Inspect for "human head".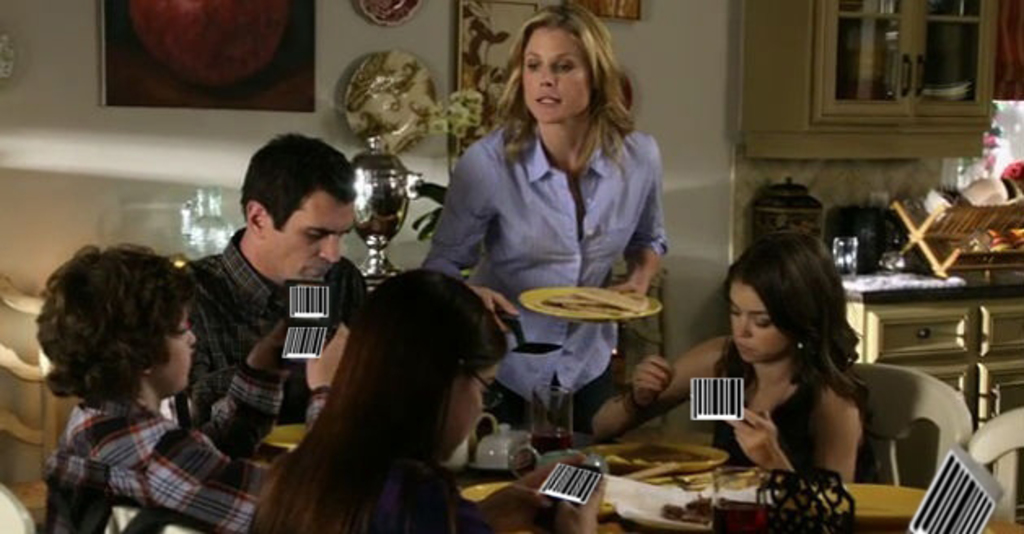
Inspection: box(34, 256, 197, 397).
